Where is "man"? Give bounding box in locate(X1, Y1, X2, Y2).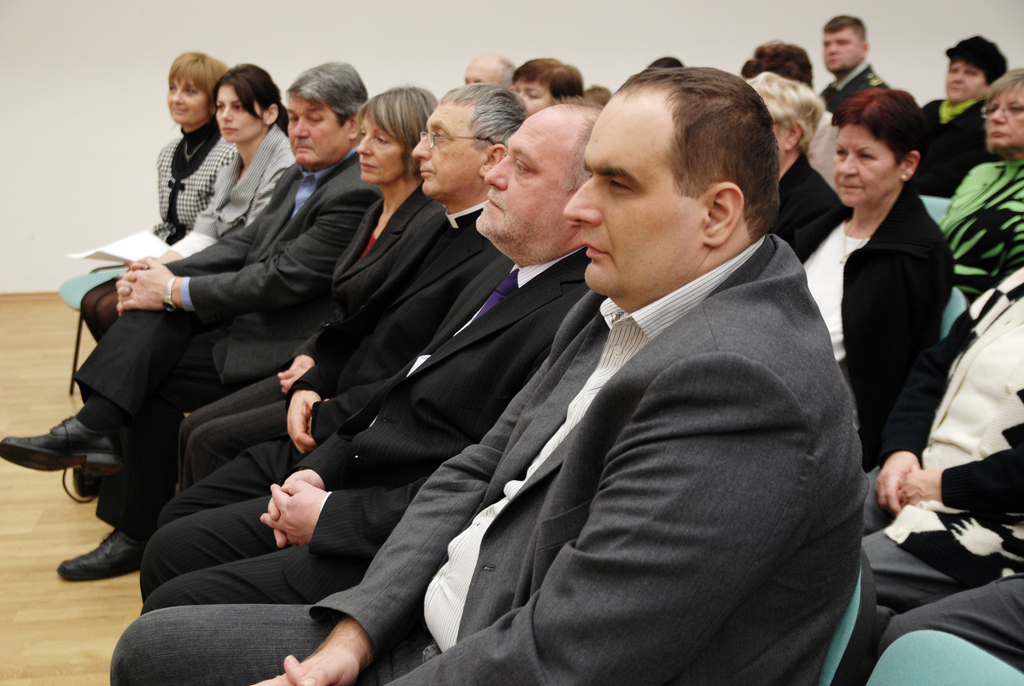
locate(0, 56, 366, 584).
